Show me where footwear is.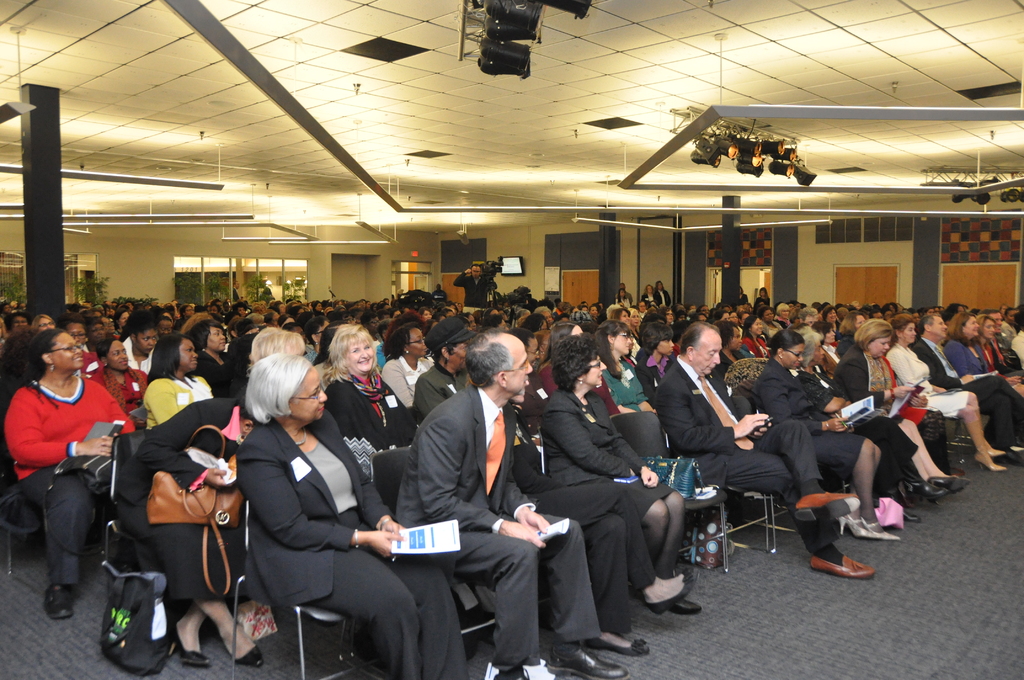
footwear is at (left=669, top=588, right=705, bottom=615).
